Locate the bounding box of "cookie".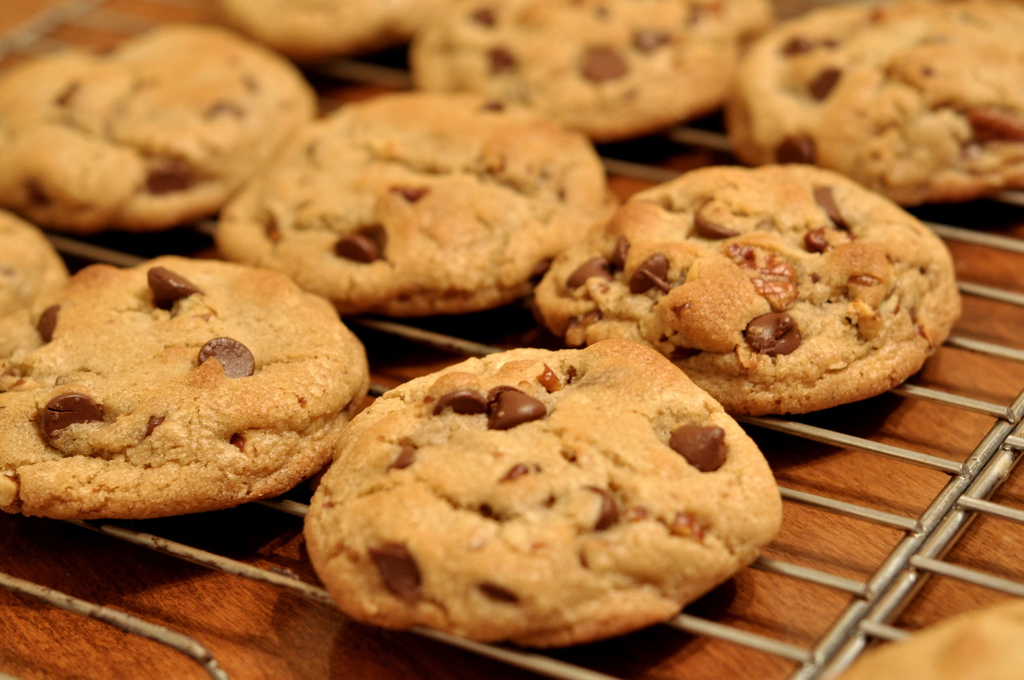
Bounding box: bbox=[0, 255, 372, 520].
